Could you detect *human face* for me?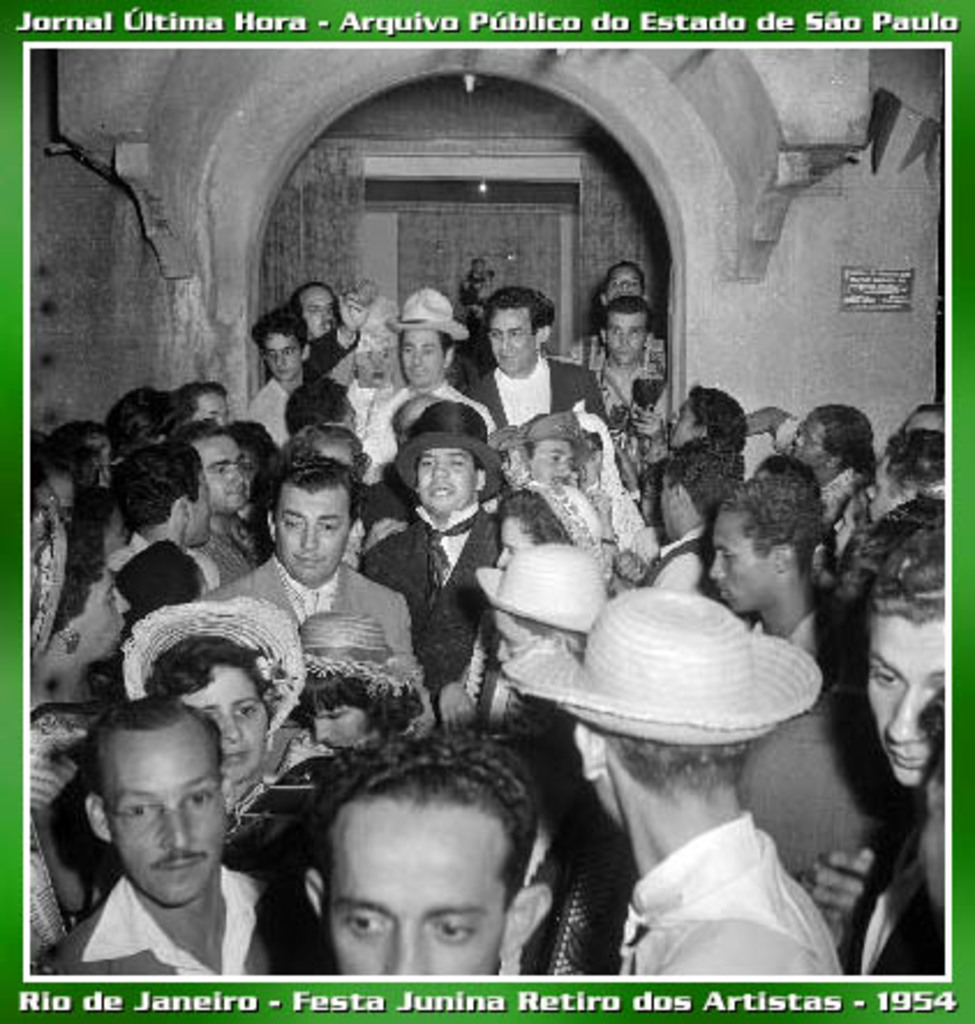
Detection result: 323 795 504 985.
